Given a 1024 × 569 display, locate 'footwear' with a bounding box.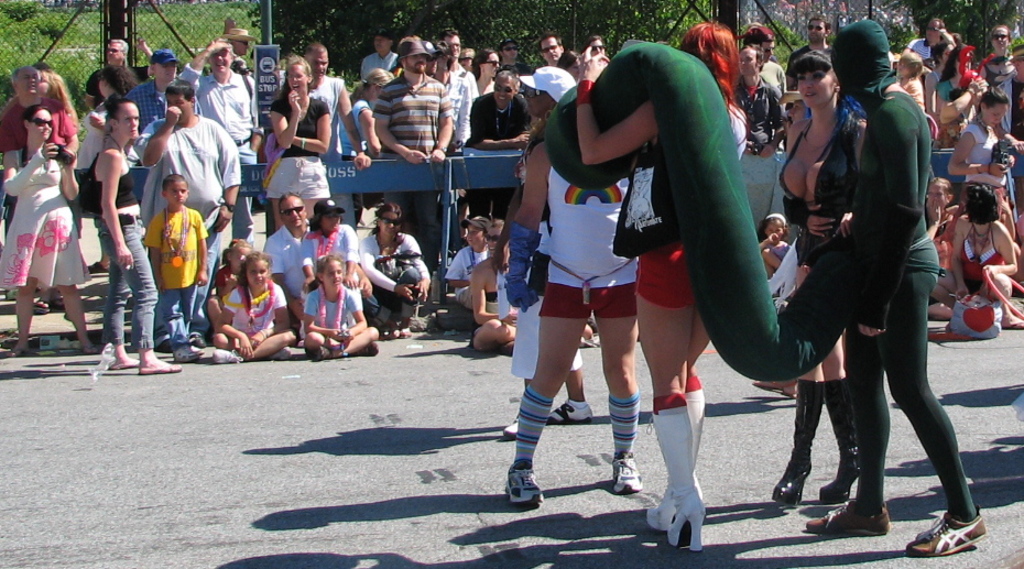
Located: <bbox>808, 503, 887, 538</bbox>.
